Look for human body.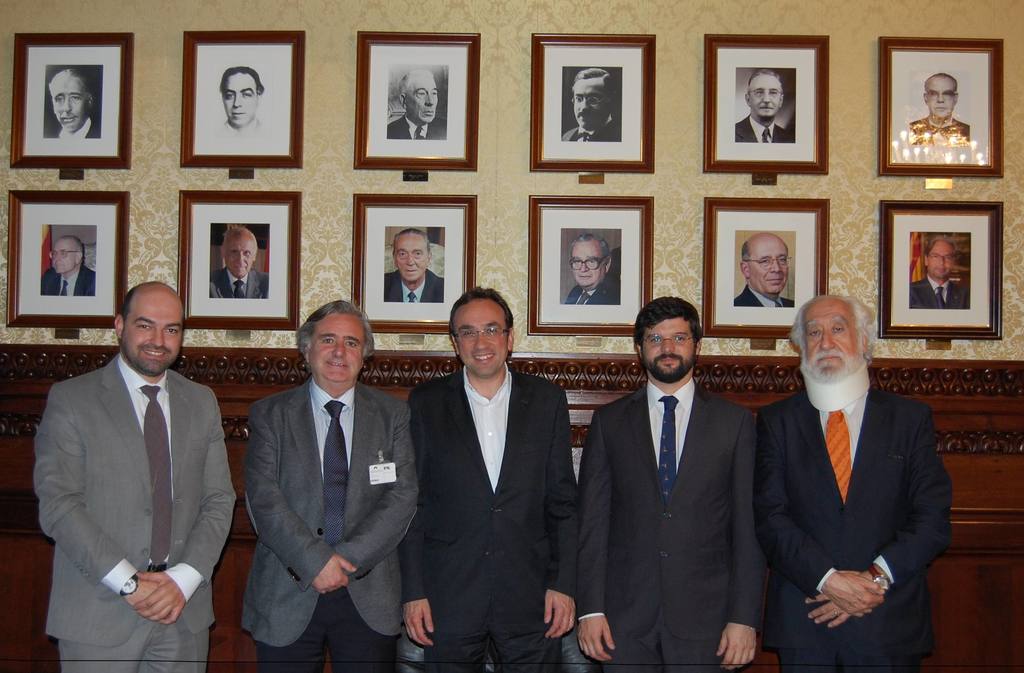
Found: BBox(237, 287, 413, 672).
